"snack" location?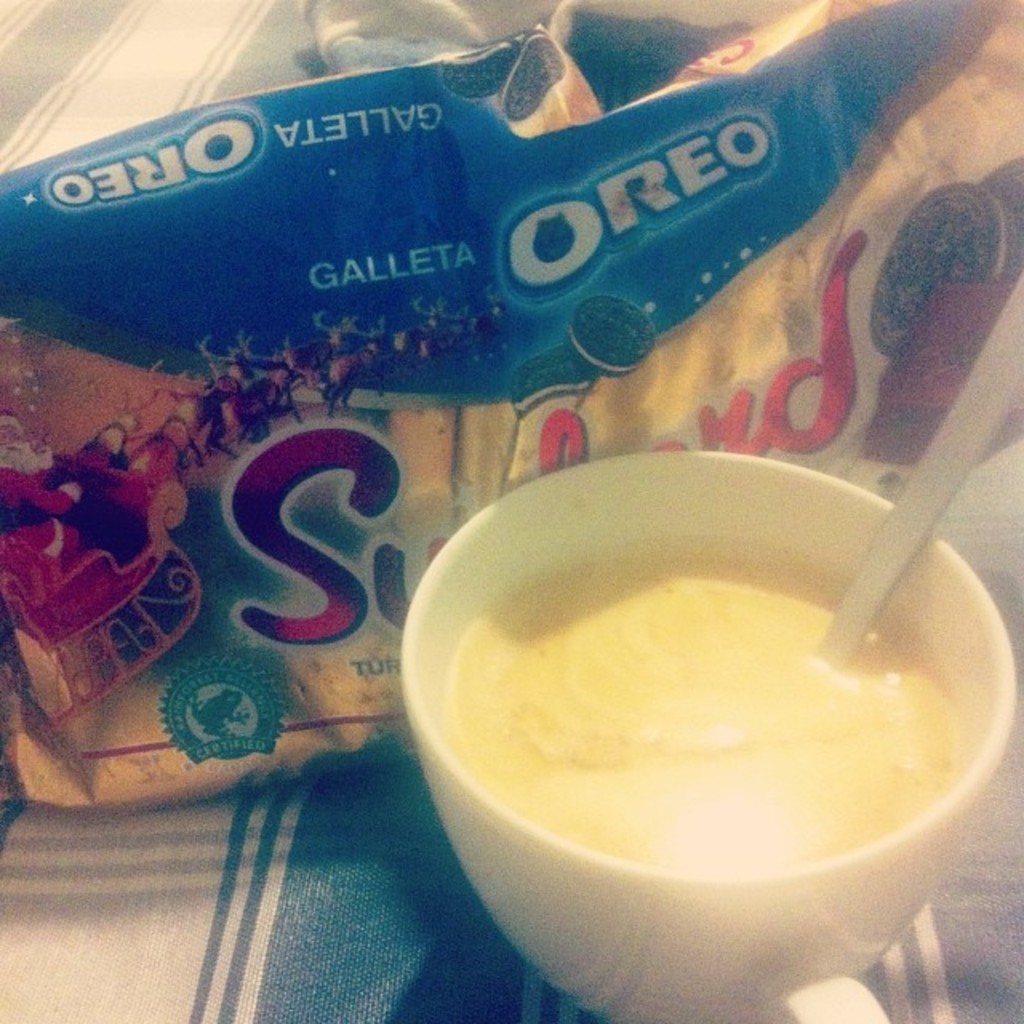
bbox(0, 0, 1022, 811)
